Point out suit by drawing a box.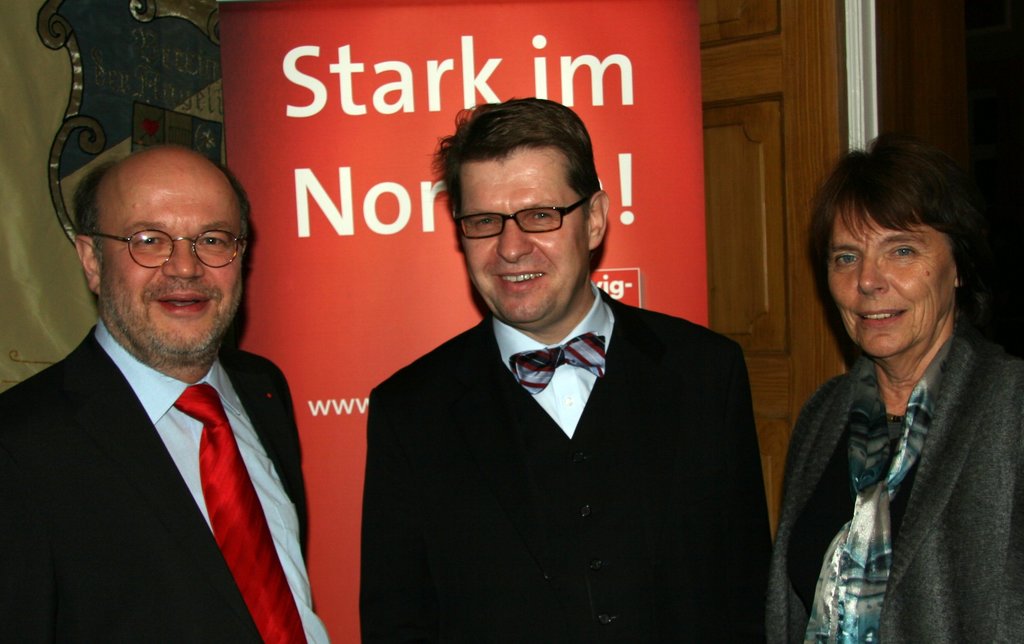
(x1=769, y1=328, x2=1023, y2=643).
